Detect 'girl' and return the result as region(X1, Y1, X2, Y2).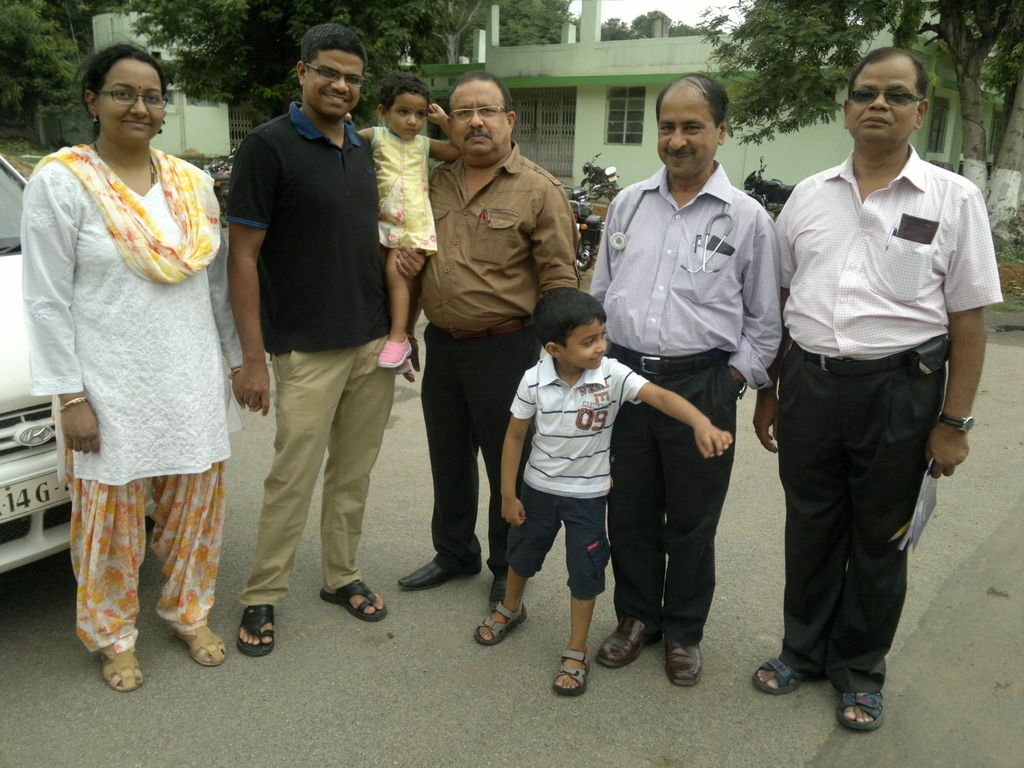
region(353, 82, 463, 365).
